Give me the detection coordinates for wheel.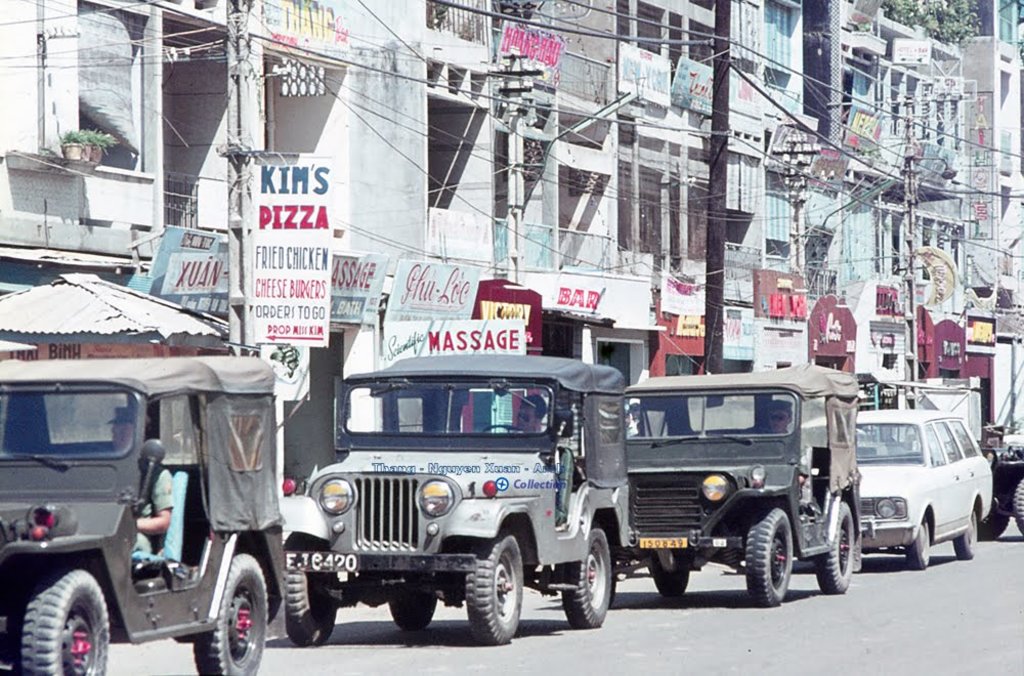
locate(815, 508, 855, 588).
